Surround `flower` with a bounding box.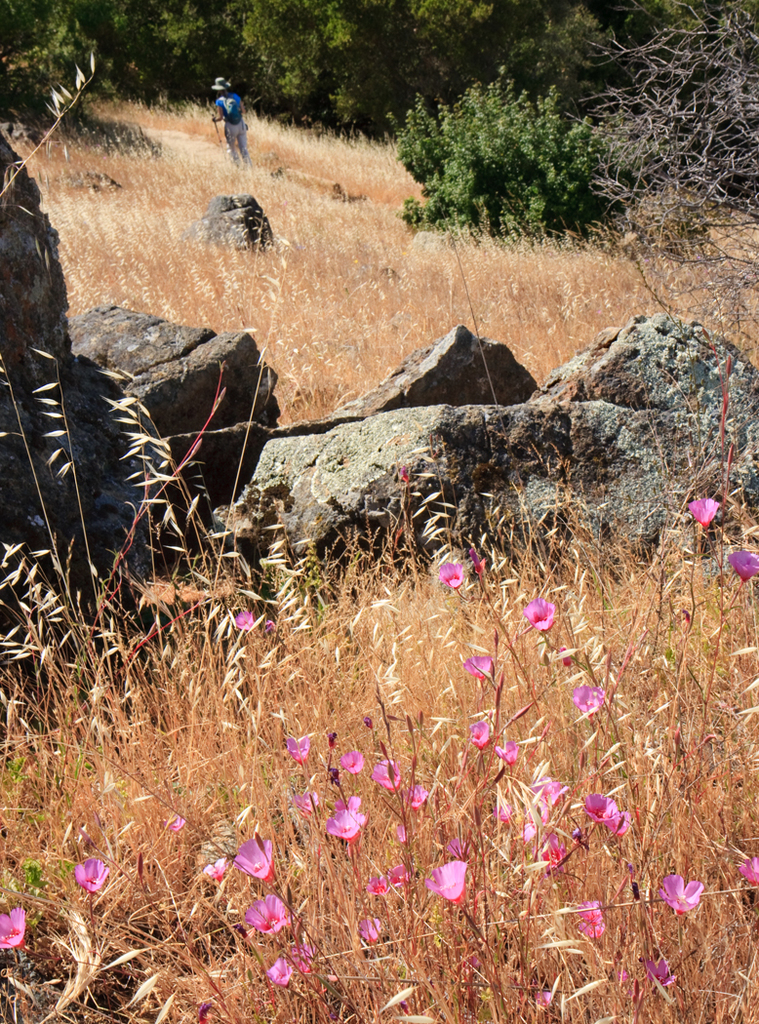
[x1=241, y1=889, x2=282, y2=941].
